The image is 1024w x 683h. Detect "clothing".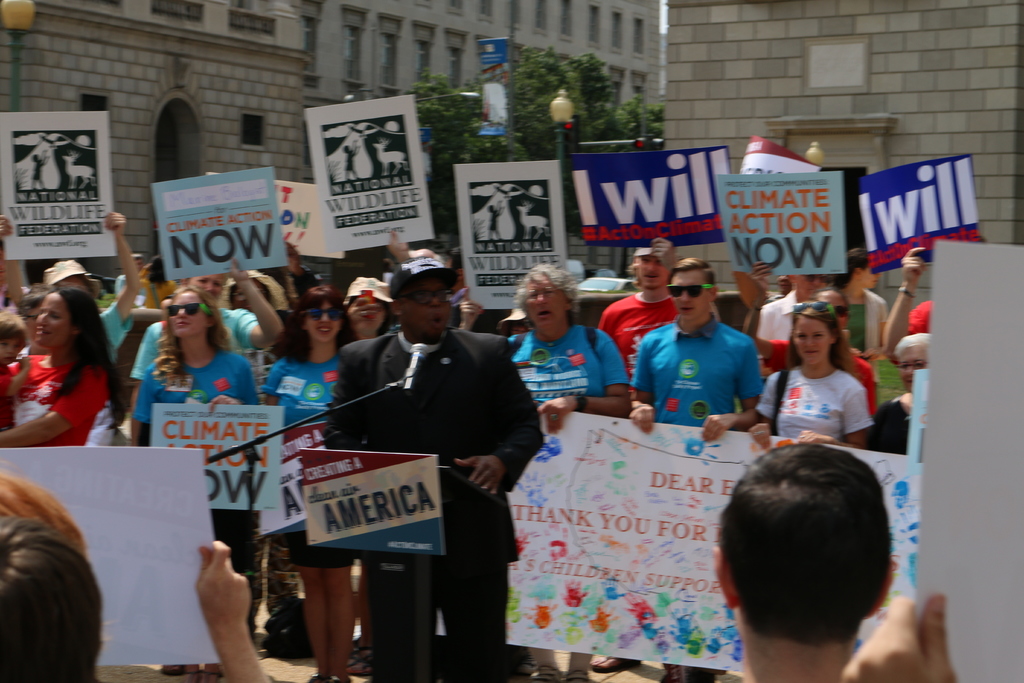
Detection: detection(748, 348, 901, 420).
